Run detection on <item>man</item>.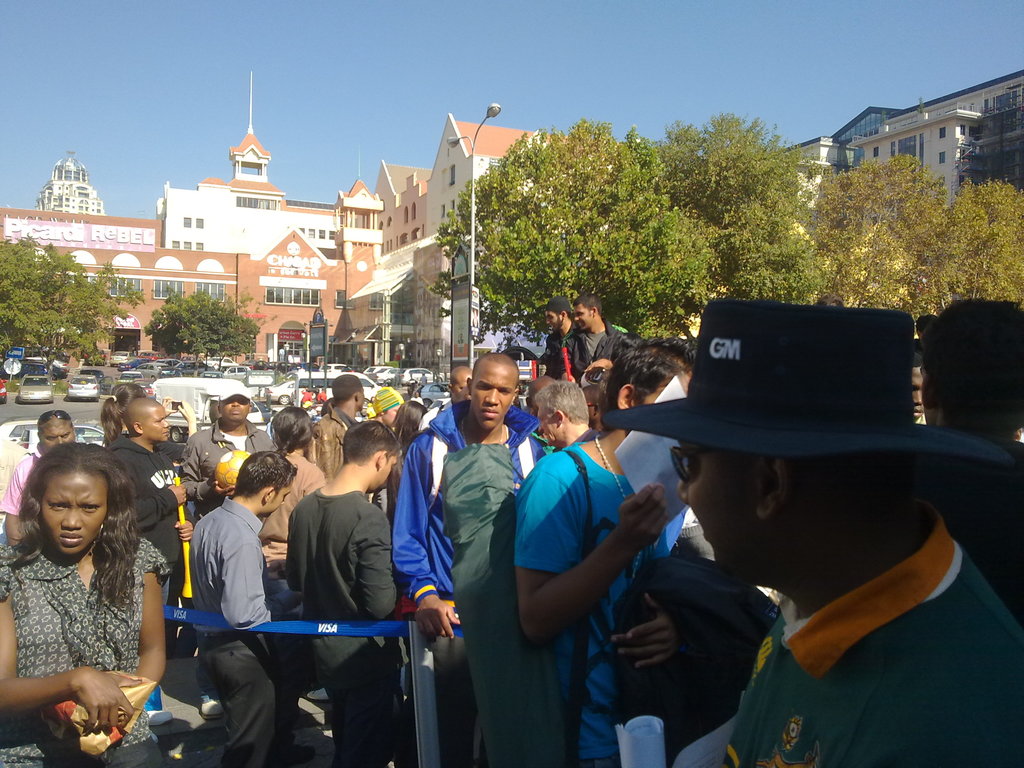
Result: 111,401,188,620.
